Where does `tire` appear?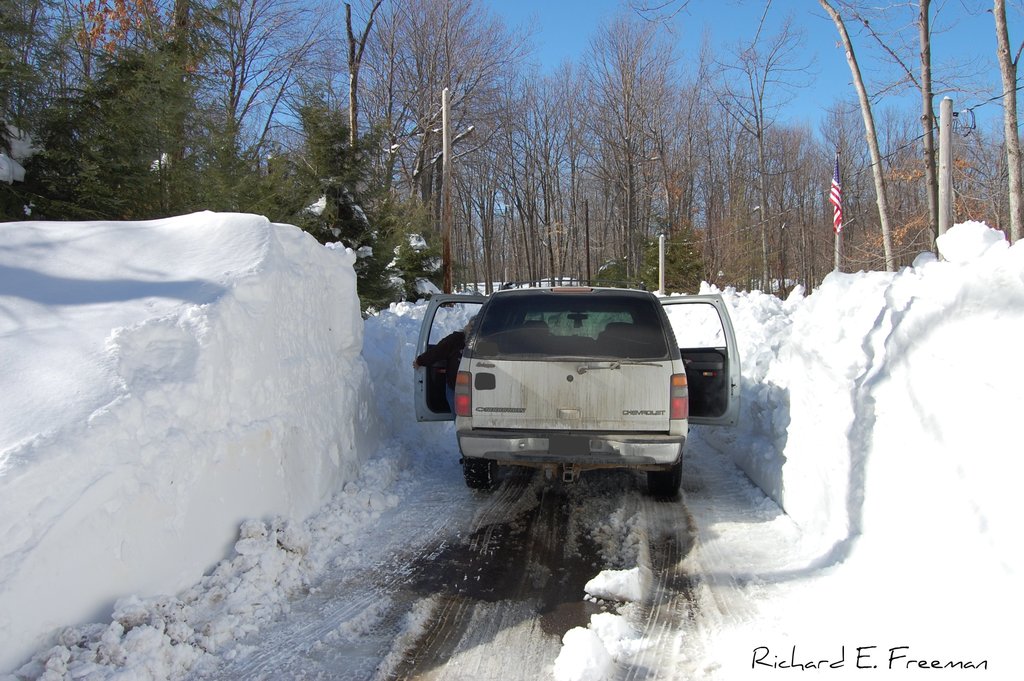
Appears at bbox(648, 454, 683, 499).
